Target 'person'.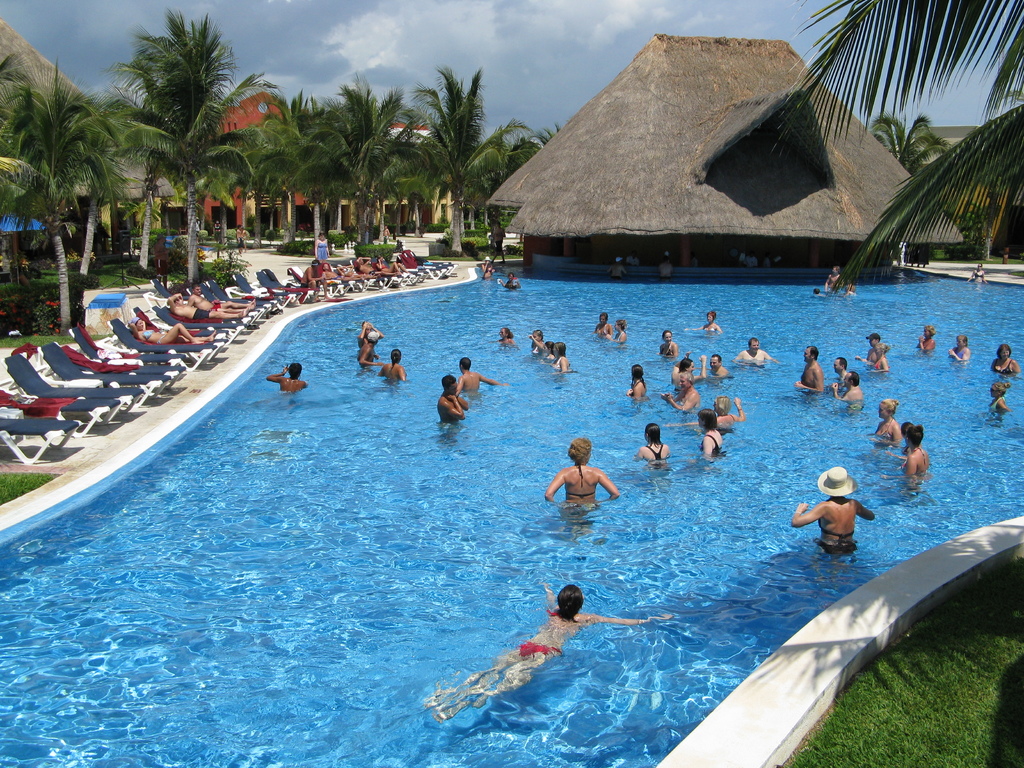
Target region: l=358, t=338, r=401, b=381.
